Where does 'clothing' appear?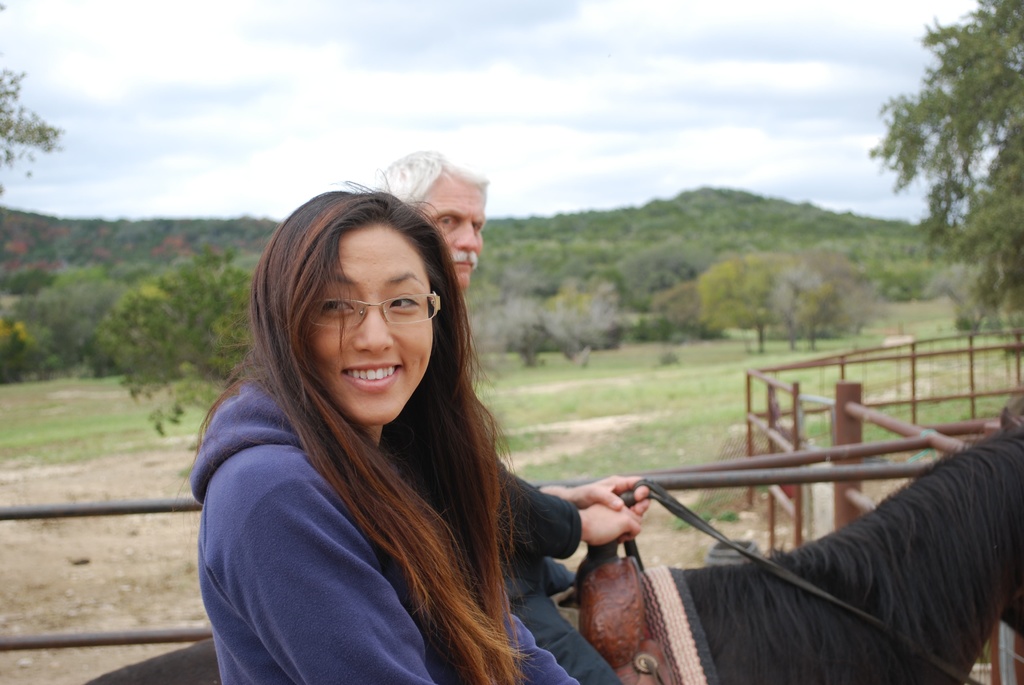
Appears at crop(488, 449, 634, 684).
